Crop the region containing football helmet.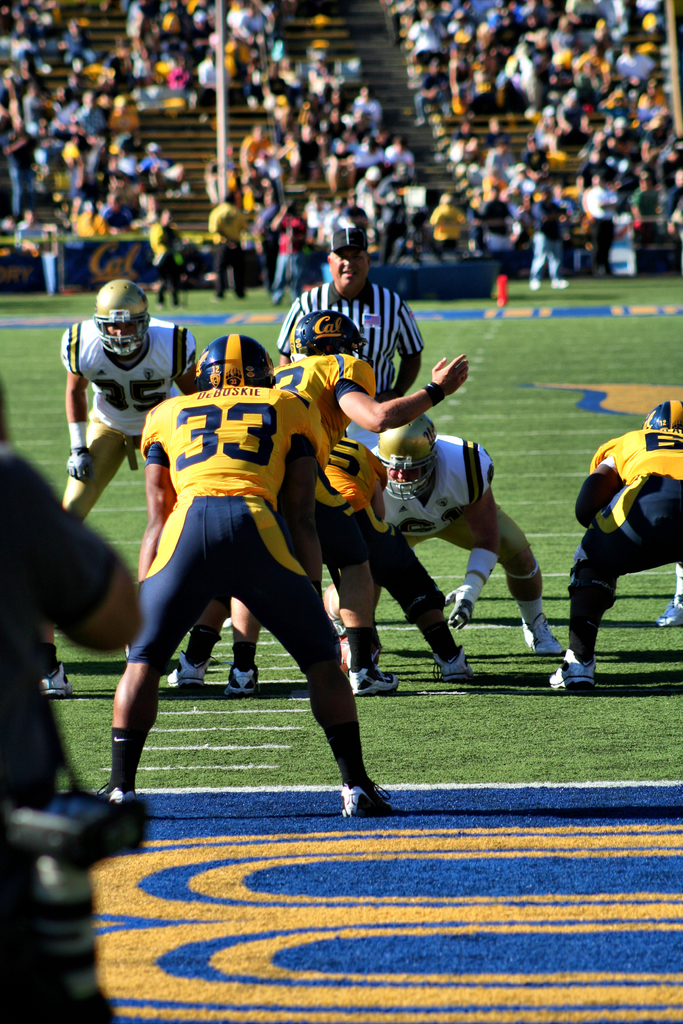
Crop region: x1=288, y1=310, x2=362, y2=357.
